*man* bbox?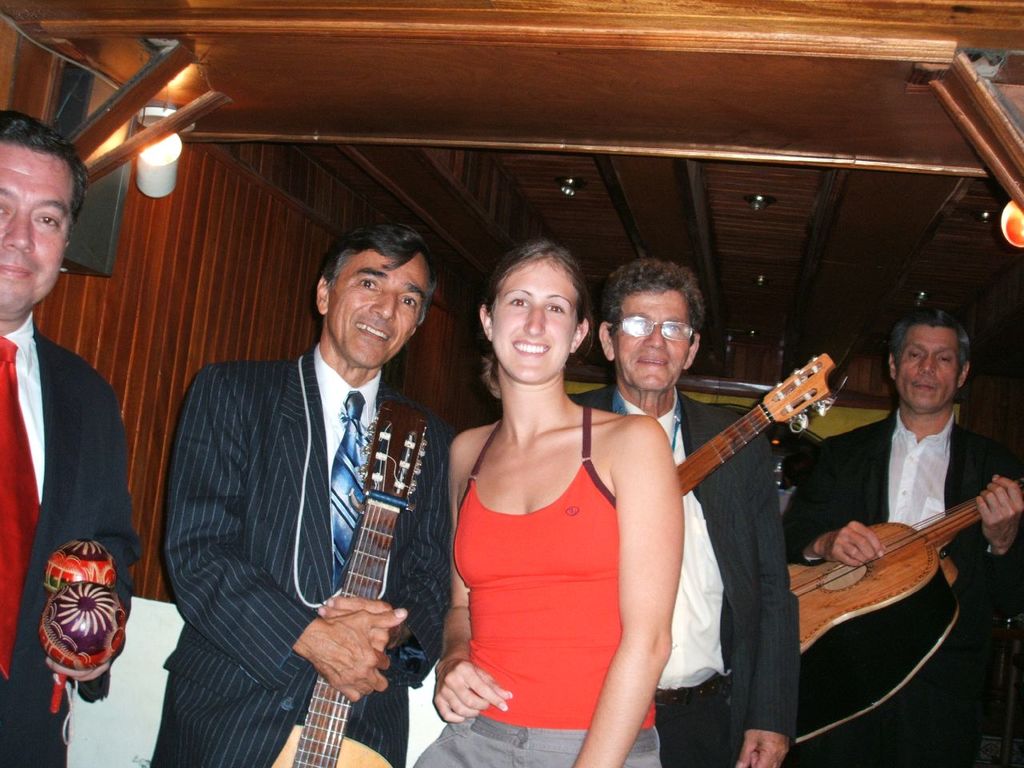
x1=163, y1=220, x2=451, y2=767
